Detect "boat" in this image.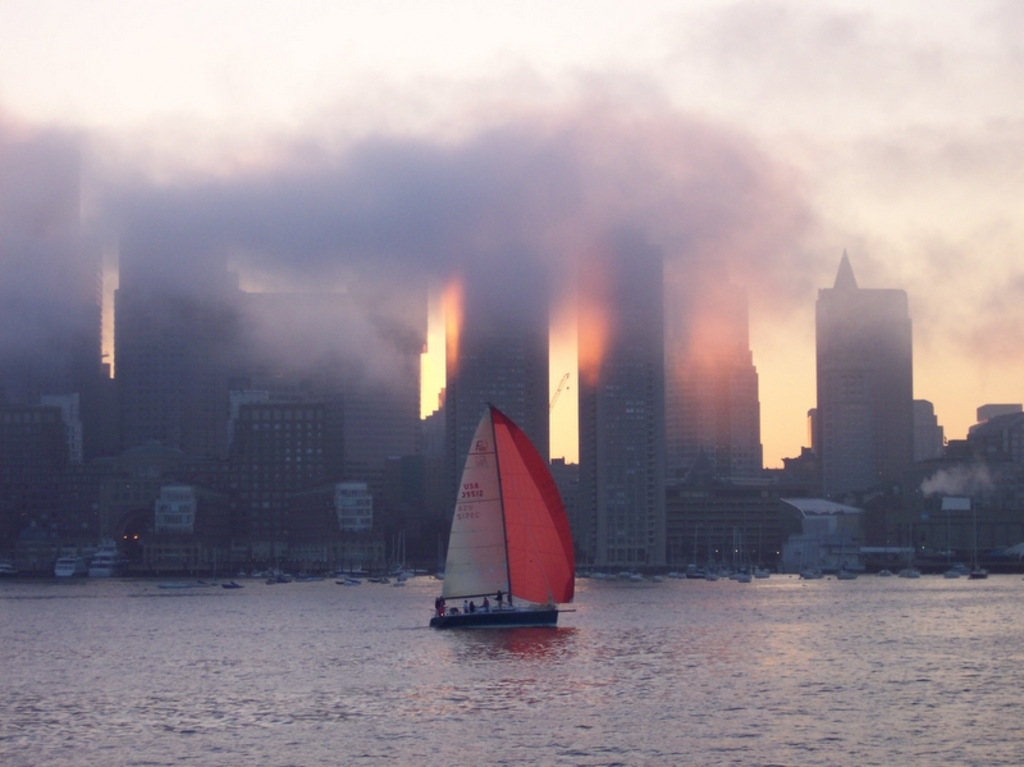
Detection: box=[627, 566, 640, 583].
